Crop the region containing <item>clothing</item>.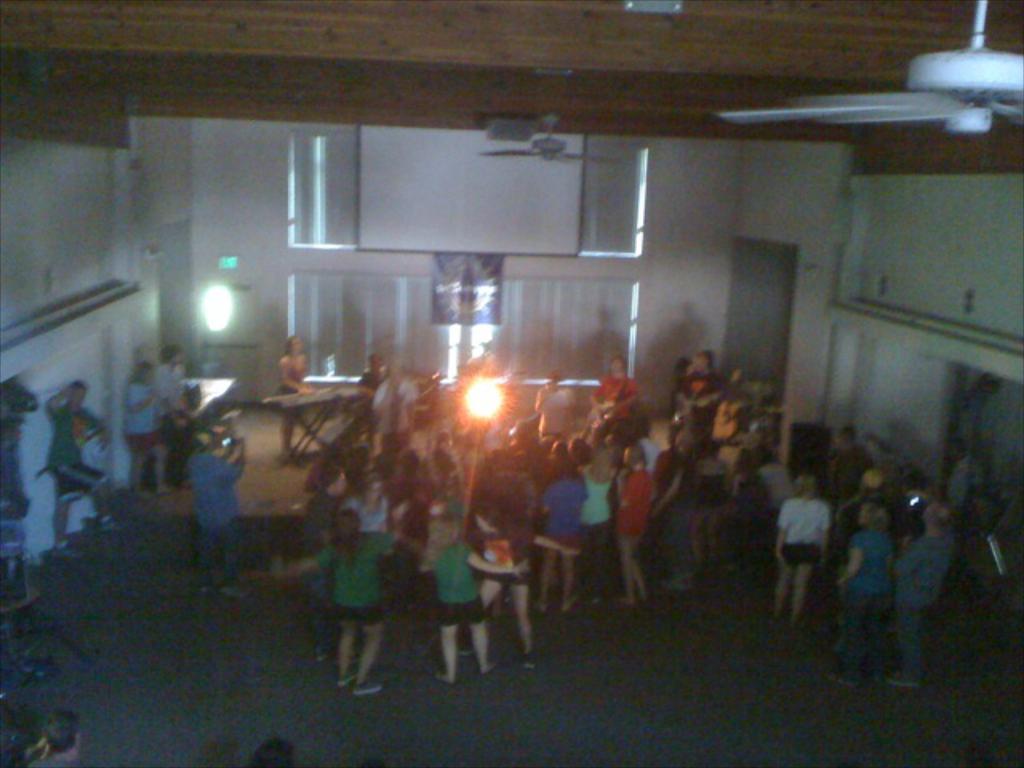
Crop region: 842:594:874:682.
